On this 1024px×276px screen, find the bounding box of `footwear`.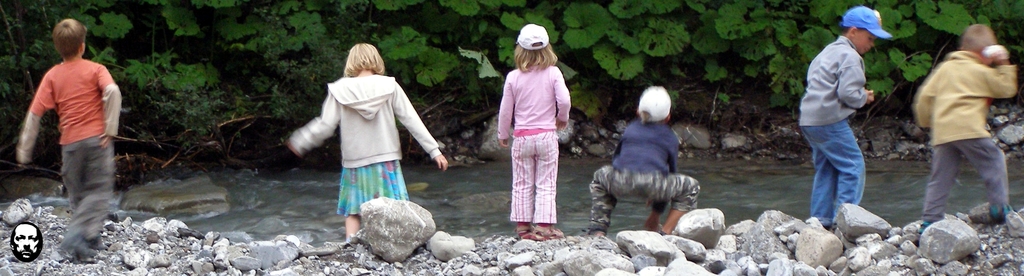
Bounding box: rect(914, 219, 932, 243).
